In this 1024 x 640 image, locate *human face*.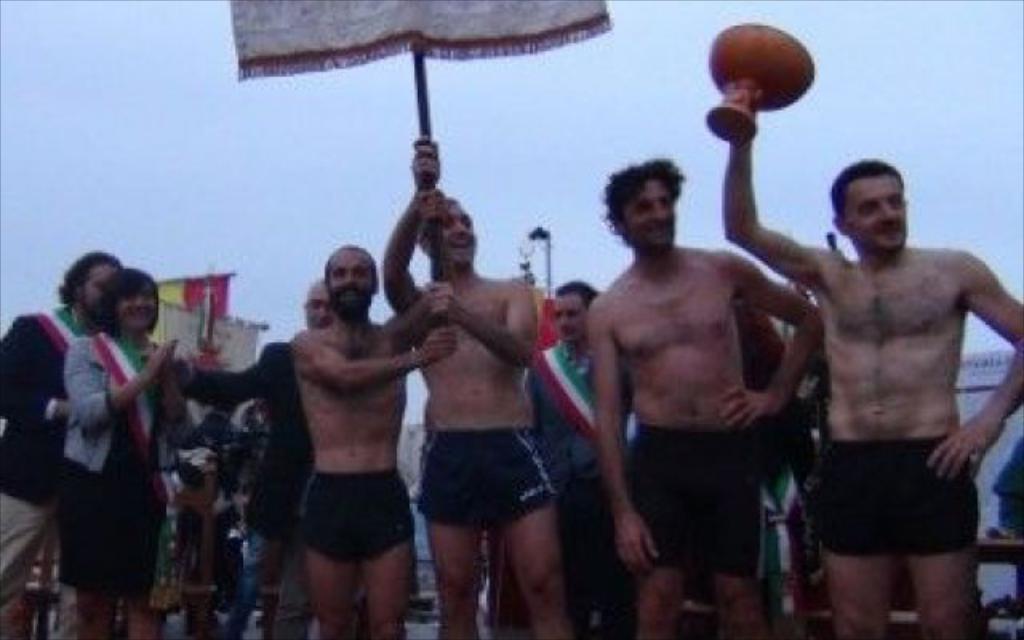
Bounding box: Rect(558, 294, 587, 341).
